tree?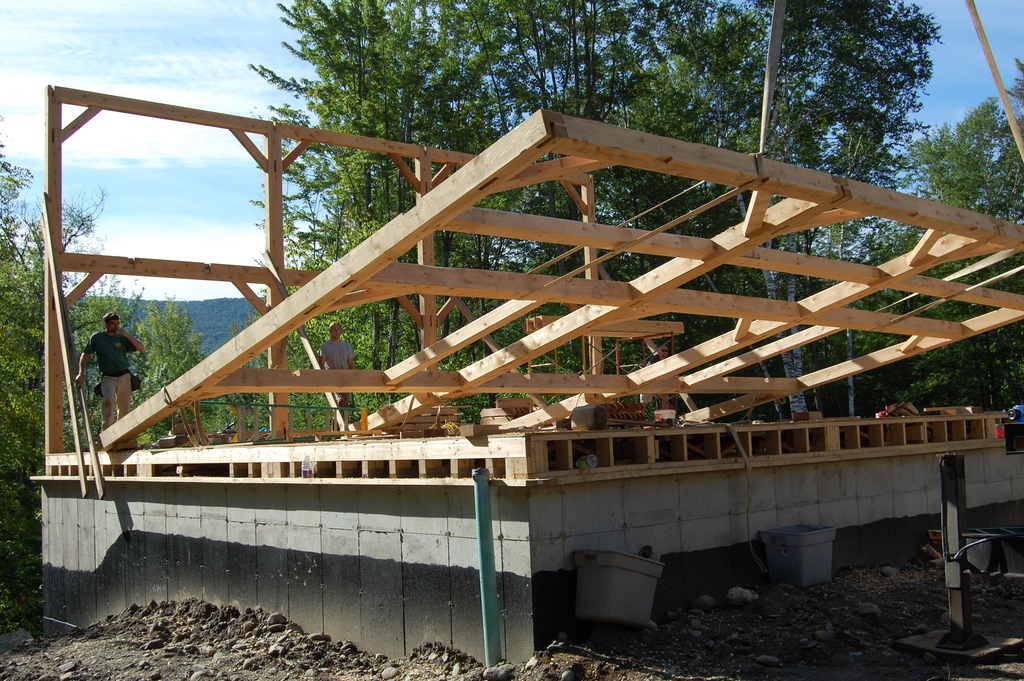
[left=252, top=0, right=1023, bottom=440]
